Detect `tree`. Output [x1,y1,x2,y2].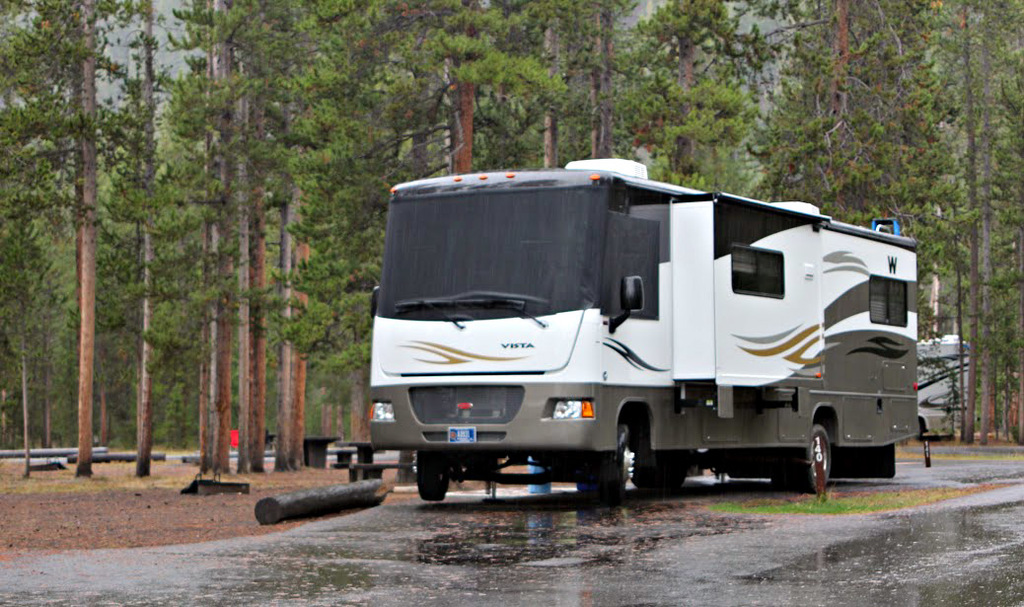
[967,0,1023,446].
